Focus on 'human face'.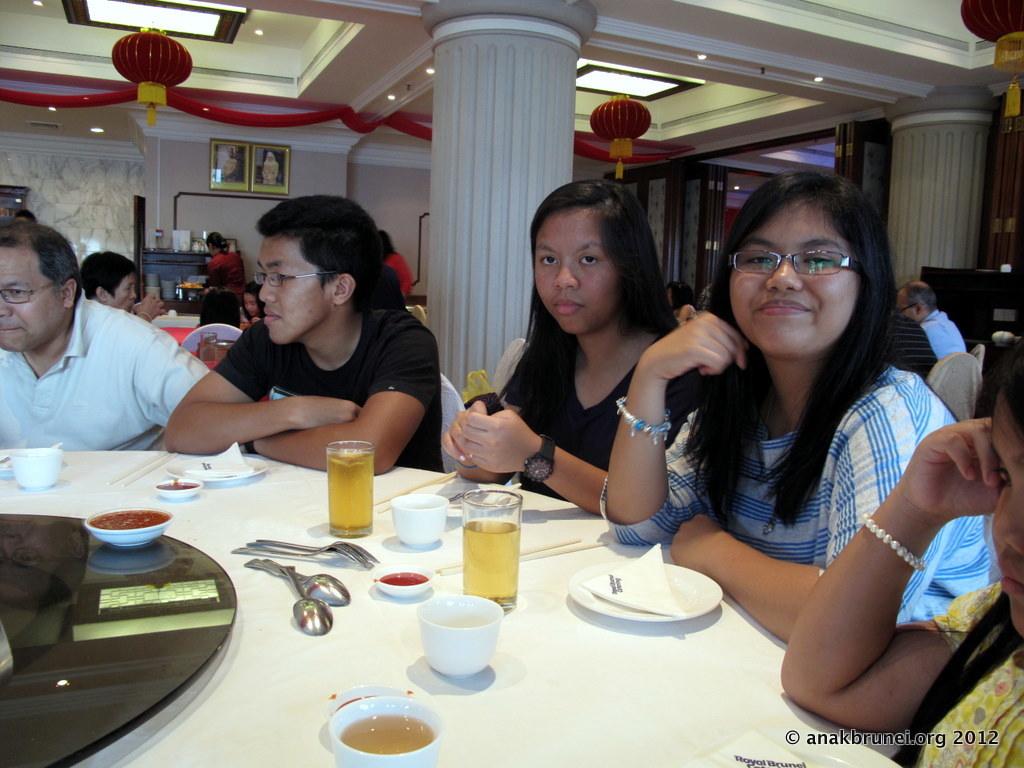
Focused at 894, 289, 915, 324.
